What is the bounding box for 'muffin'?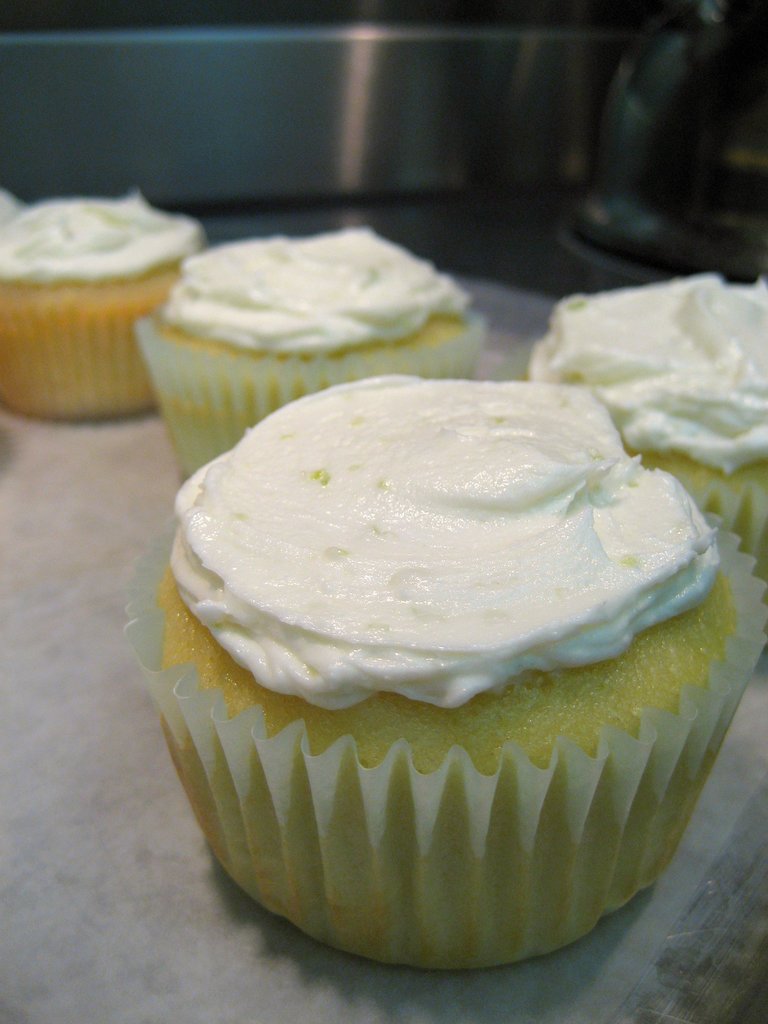
(0, 186, 214, 420).
